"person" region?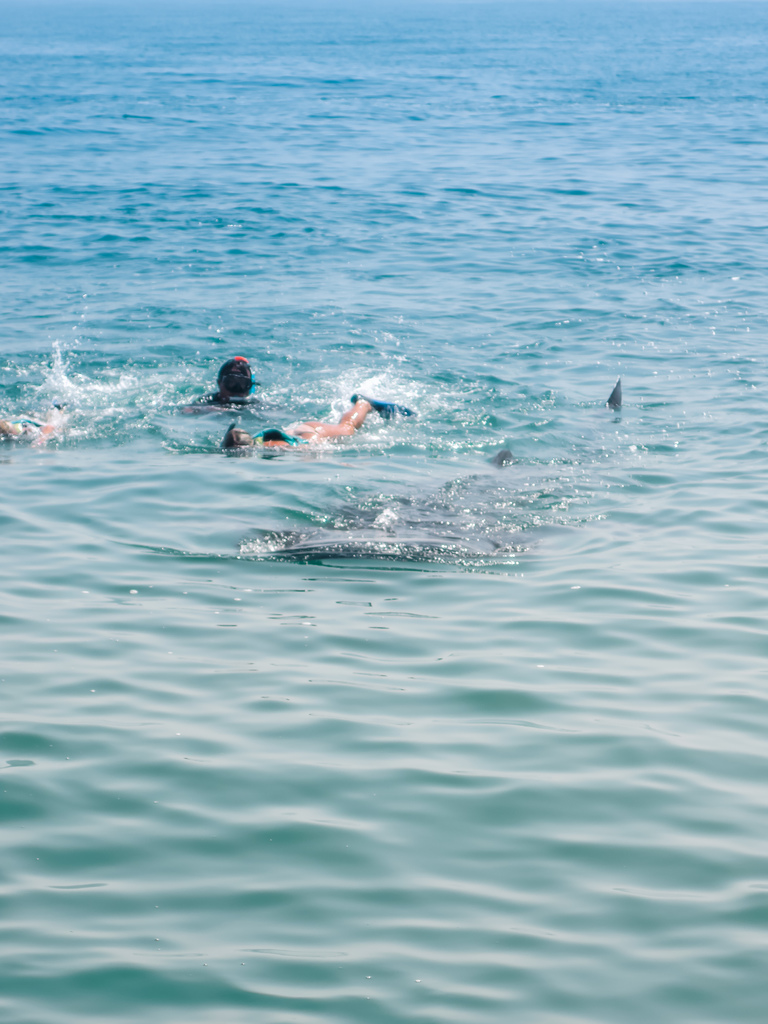
{"x1": 182, "y1": 352, "x2": 253, "y2": 406}
